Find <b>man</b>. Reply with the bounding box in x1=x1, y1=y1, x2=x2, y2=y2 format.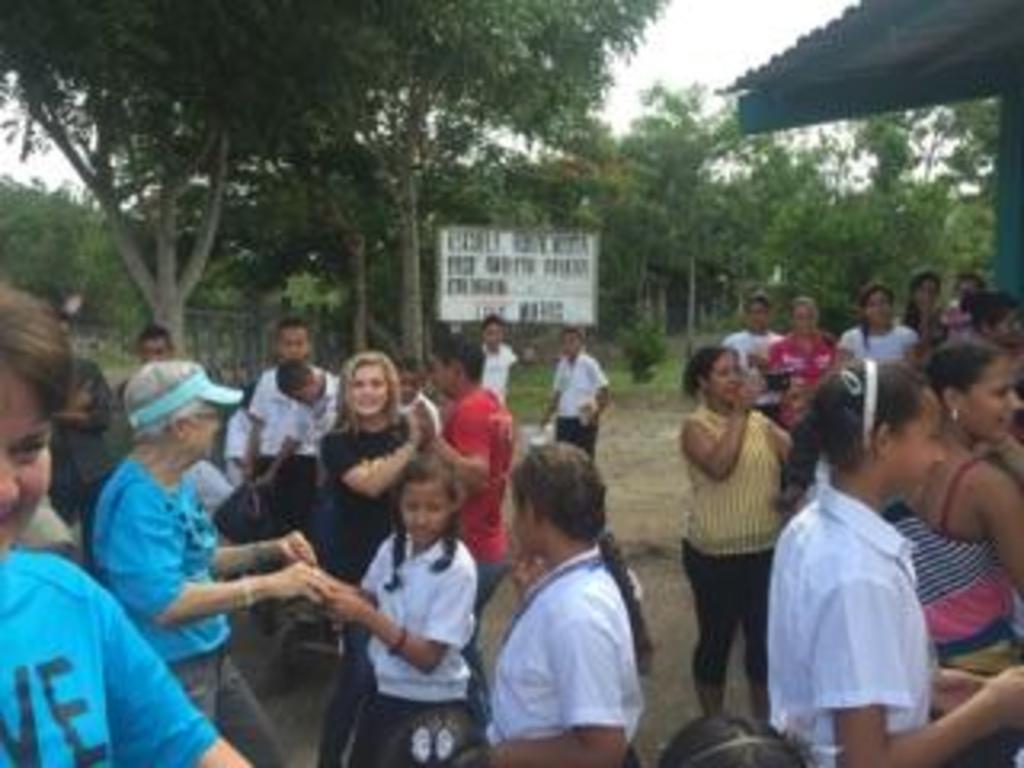
x1=426, y1=336, x2=512, y2=736.
